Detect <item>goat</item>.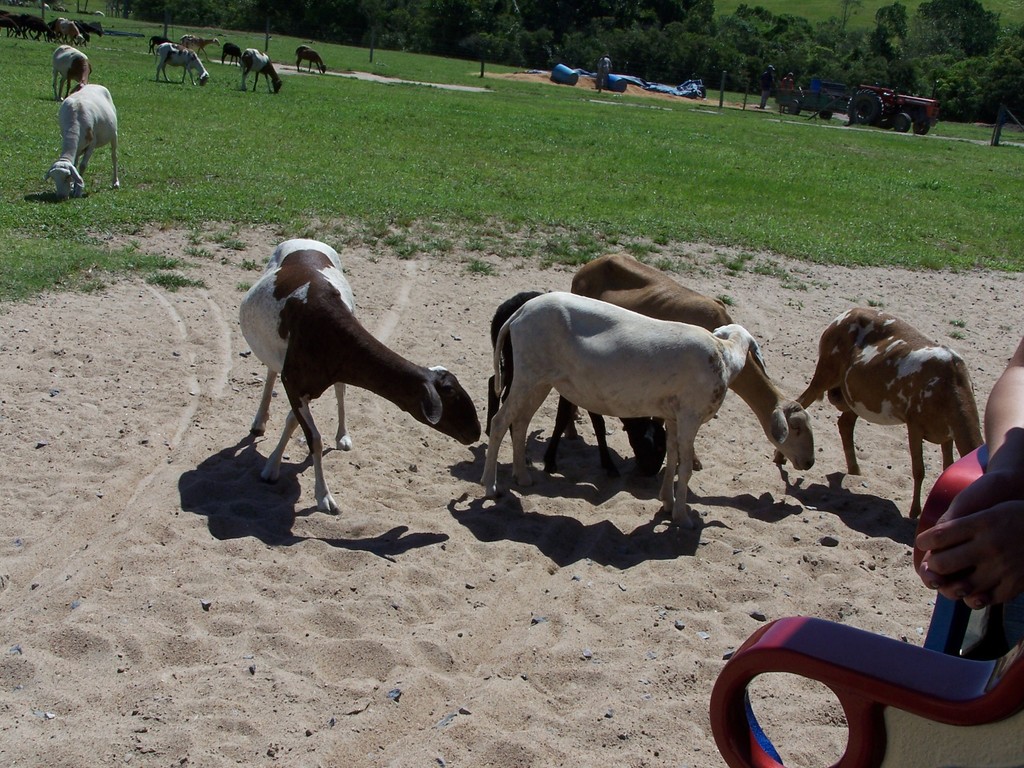
Detected at {"x1": 41, "y1": 83, "x2": 120, "y2": 200}.
